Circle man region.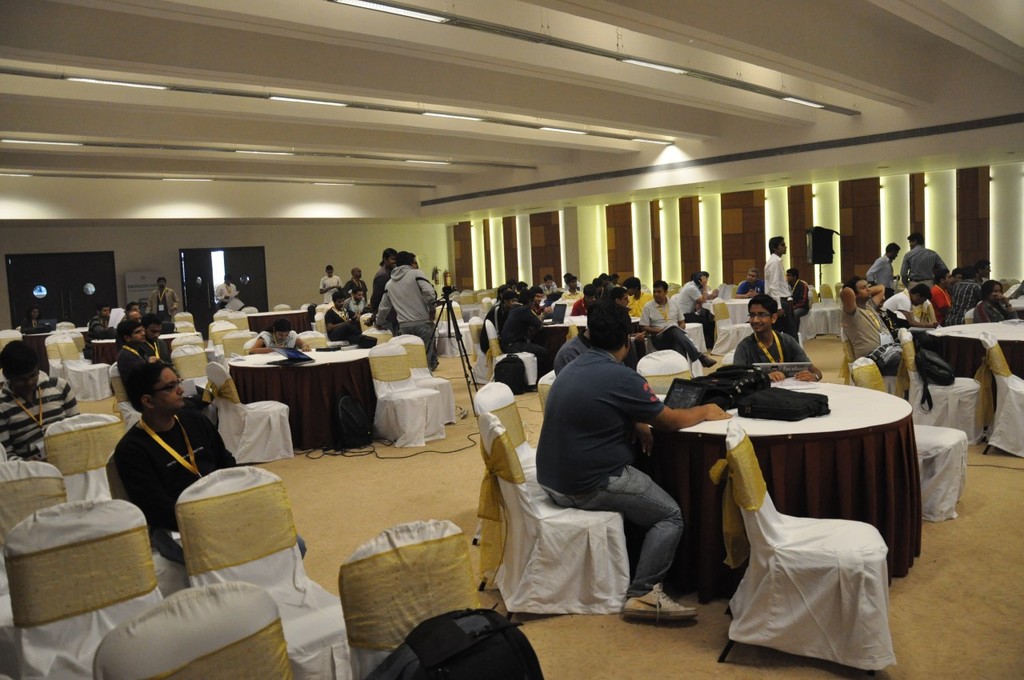
Region: (734, 267, 766, 297).
